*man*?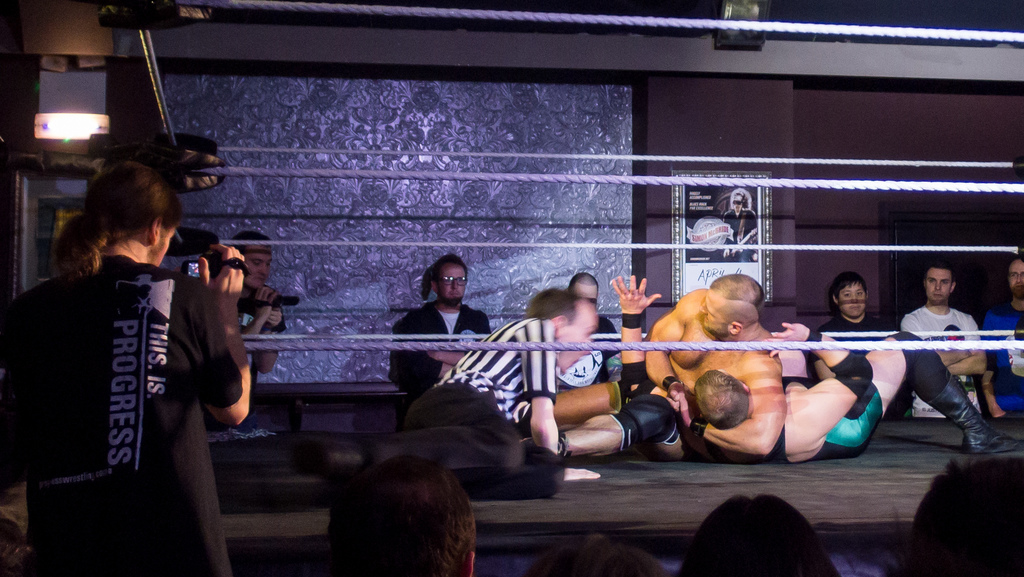
(left=0, top=161, right=248, bottom=576)
